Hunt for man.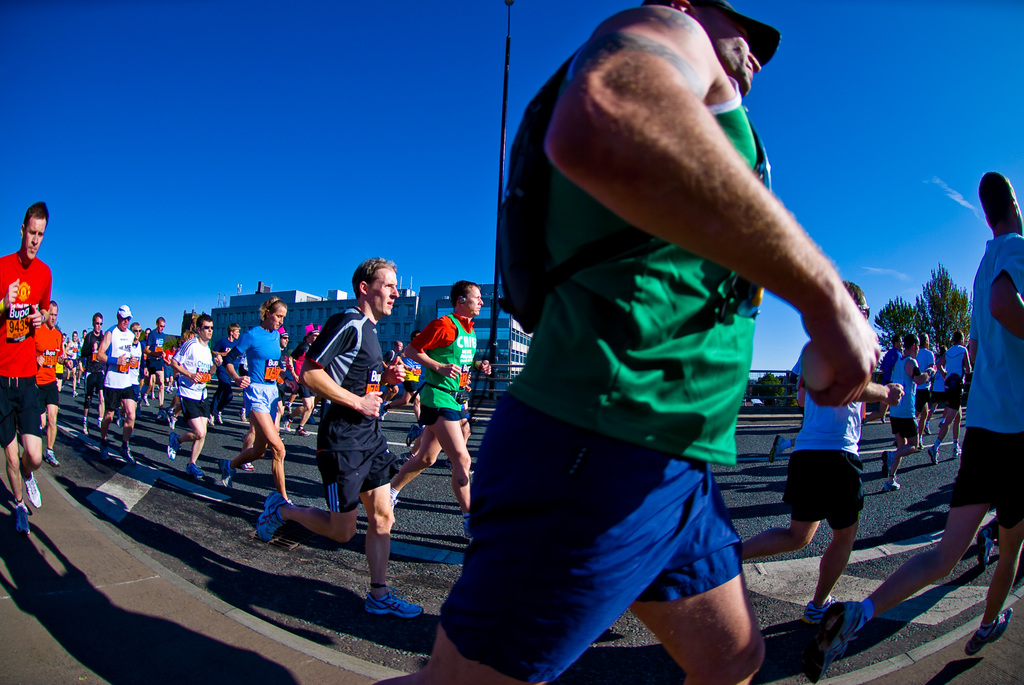
Hunted down at rect(381, 329, 422, 421).
